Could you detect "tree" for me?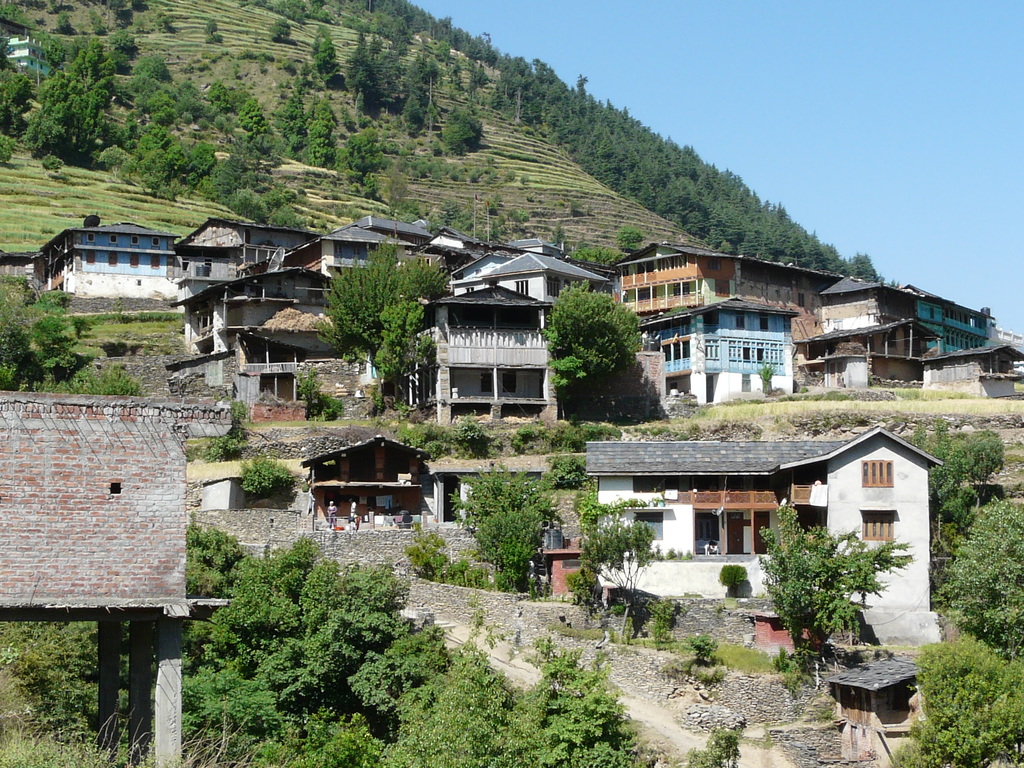
Detection result: crop(0, 268, 139, 397).
